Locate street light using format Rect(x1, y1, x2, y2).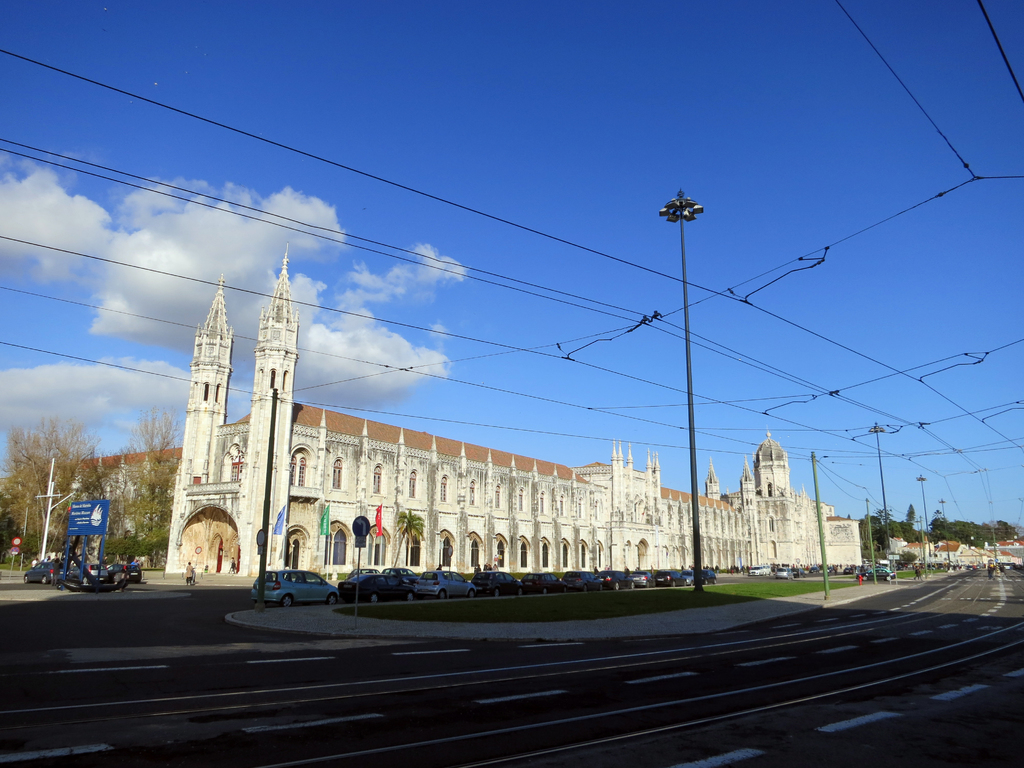
Rect(933, 496, 953, 574).
